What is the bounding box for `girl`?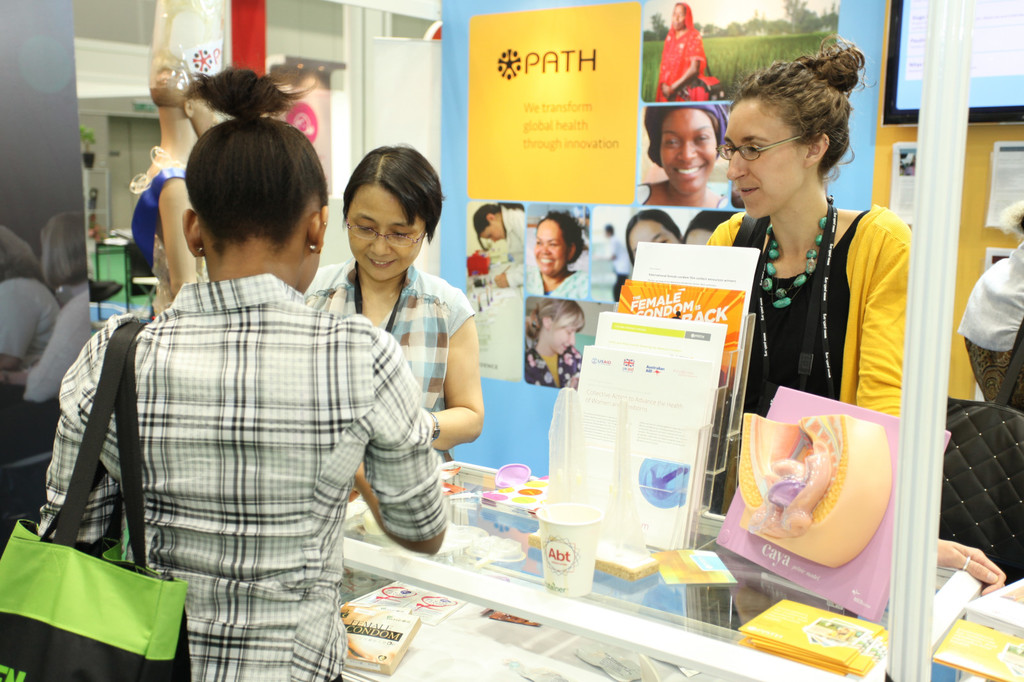
x1=525, y1=297, x2=584, y2=387.
